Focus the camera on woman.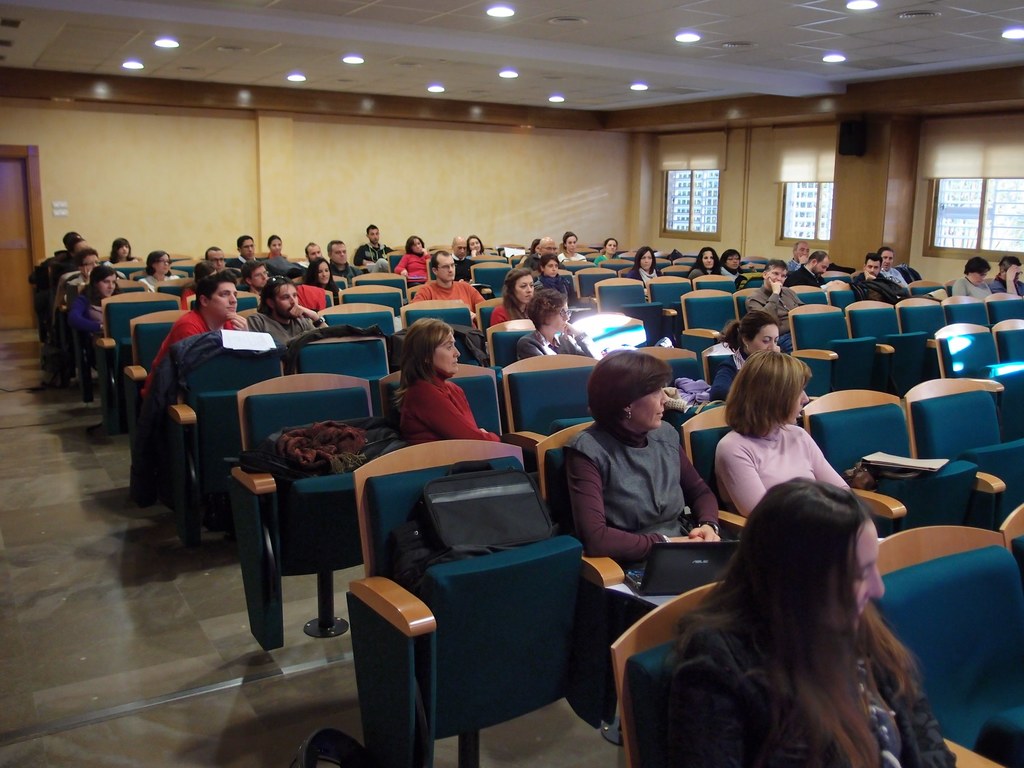
Focus region: 133, 246, 179, 295.
